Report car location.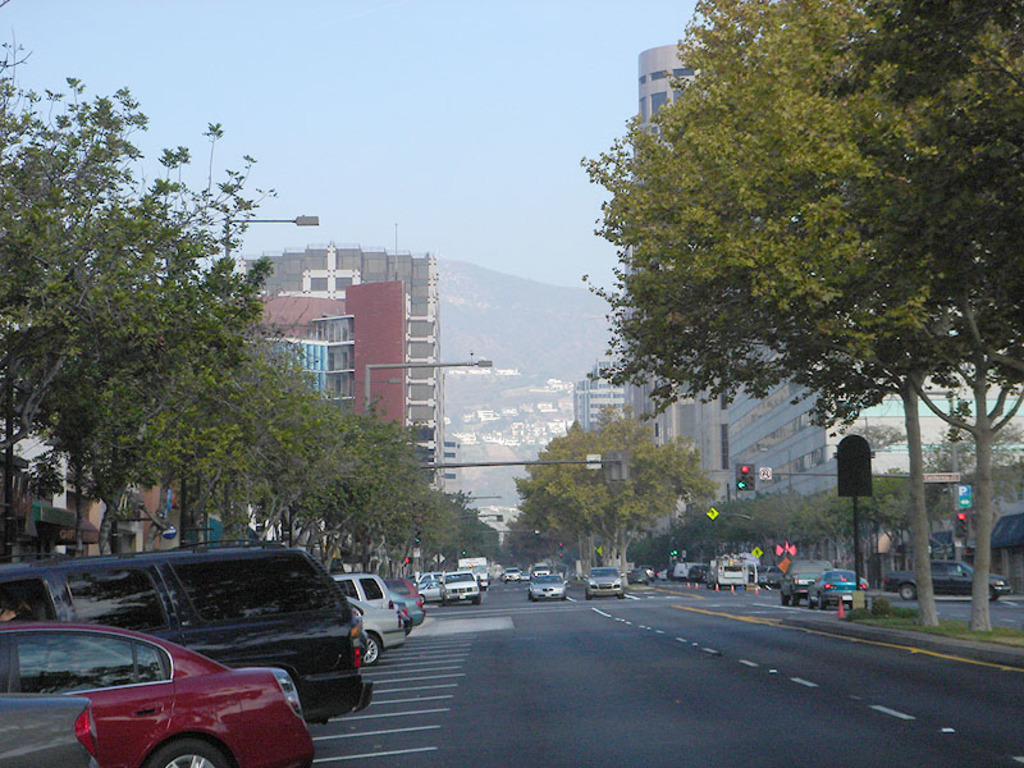
Report: bbox=[380, 576, 426, 625].
